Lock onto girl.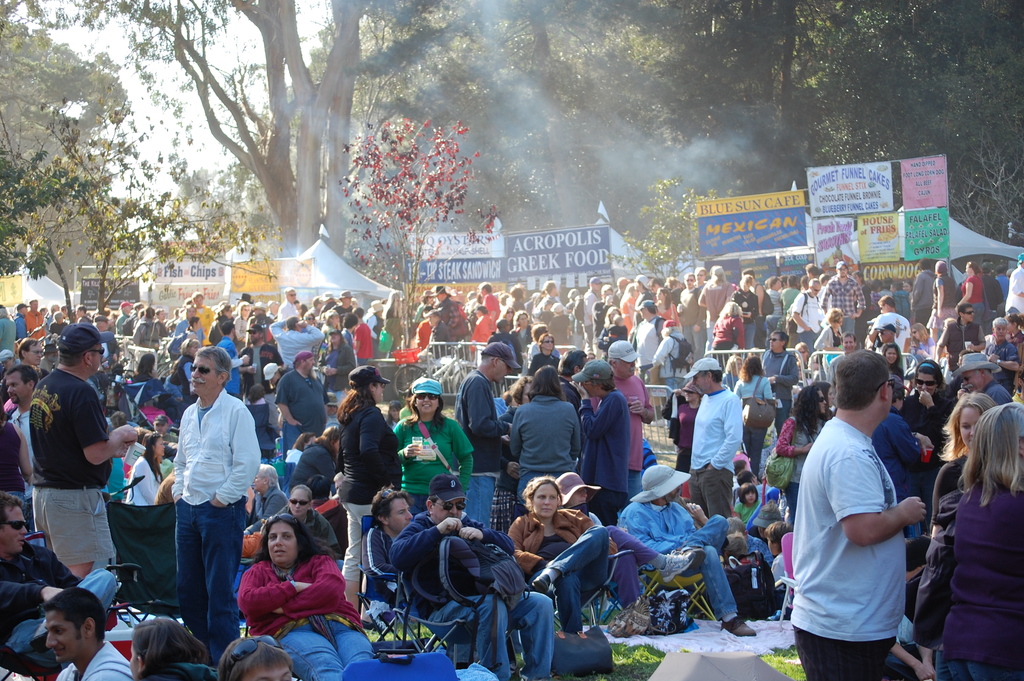
Locked: (left=732, top=484, right=763, bottom=529).
